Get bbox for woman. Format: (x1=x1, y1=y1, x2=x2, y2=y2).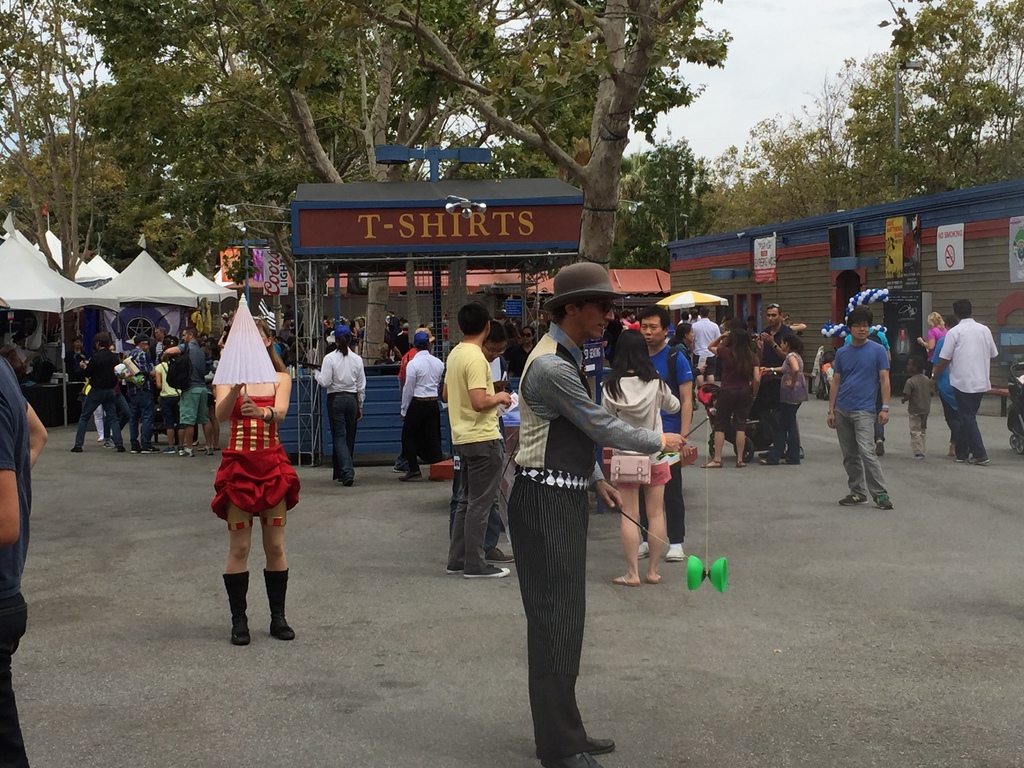
(x1=915, y1=314, x2=950, y2=379).
